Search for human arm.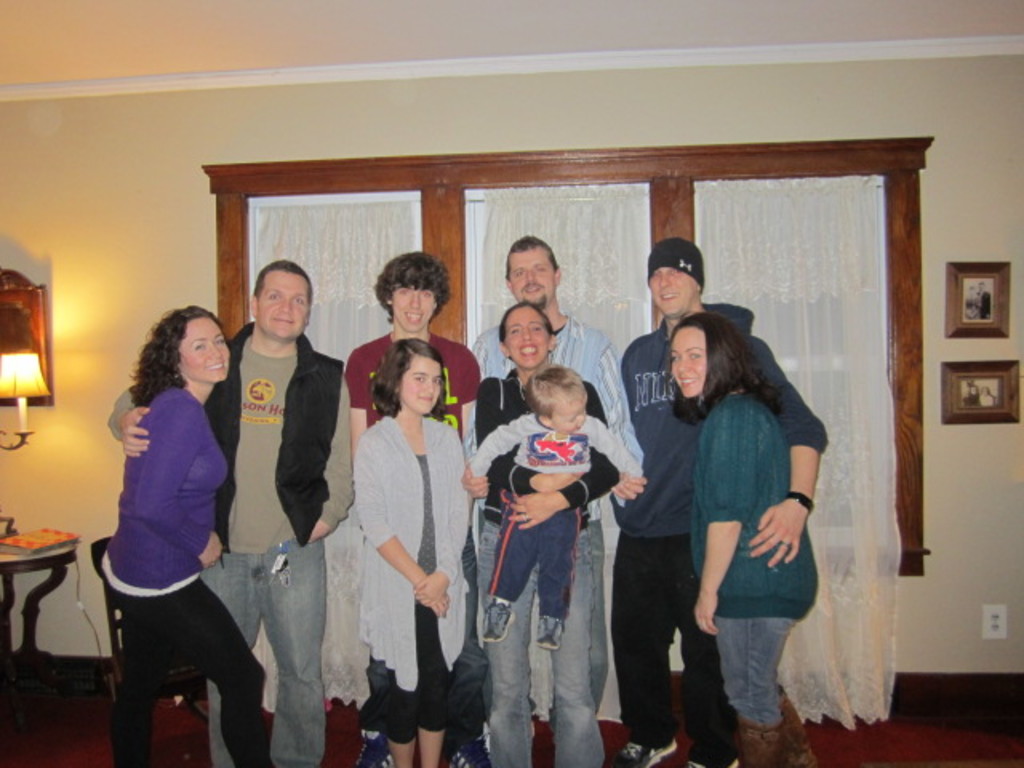
Found at {"left": 501, "top": 386, "right": 618, "bottom": 531}.
